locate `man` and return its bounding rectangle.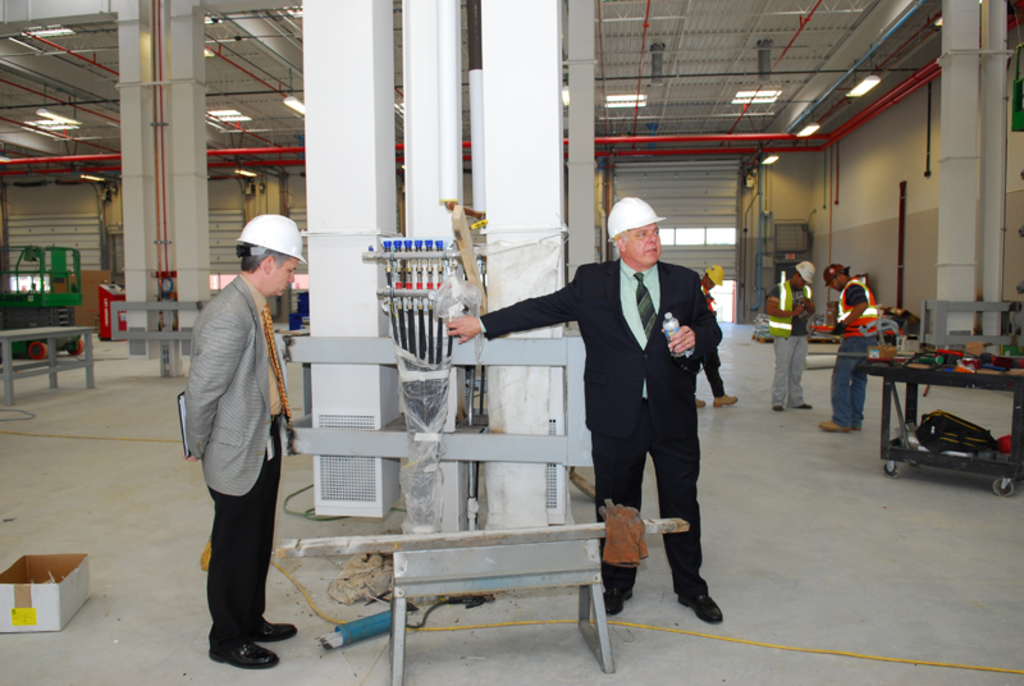
box=[818, 259, 879, 434].
